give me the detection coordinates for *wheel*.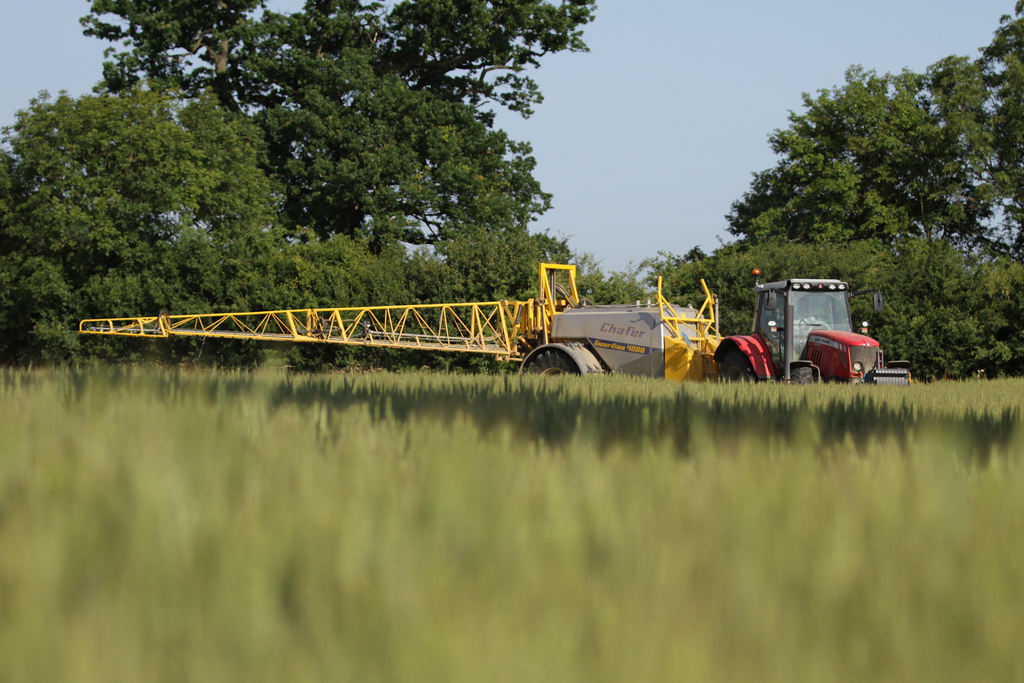
select_region(792, 366, 815, 387).
